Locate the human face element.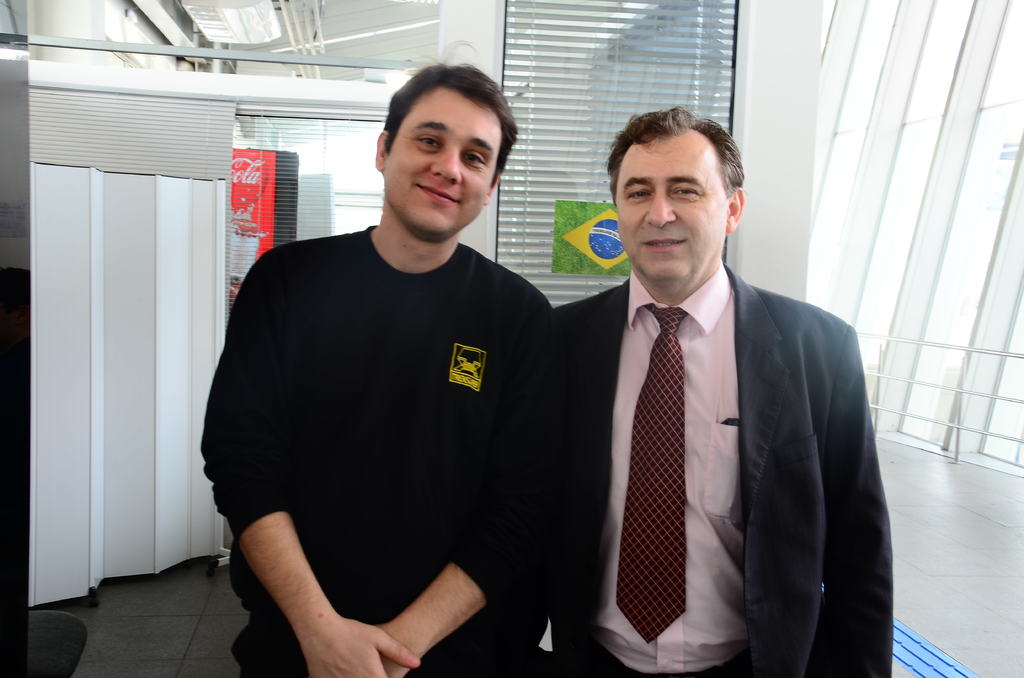
Element bbox: x1=615 y1=133 x2=730 y2=286.
